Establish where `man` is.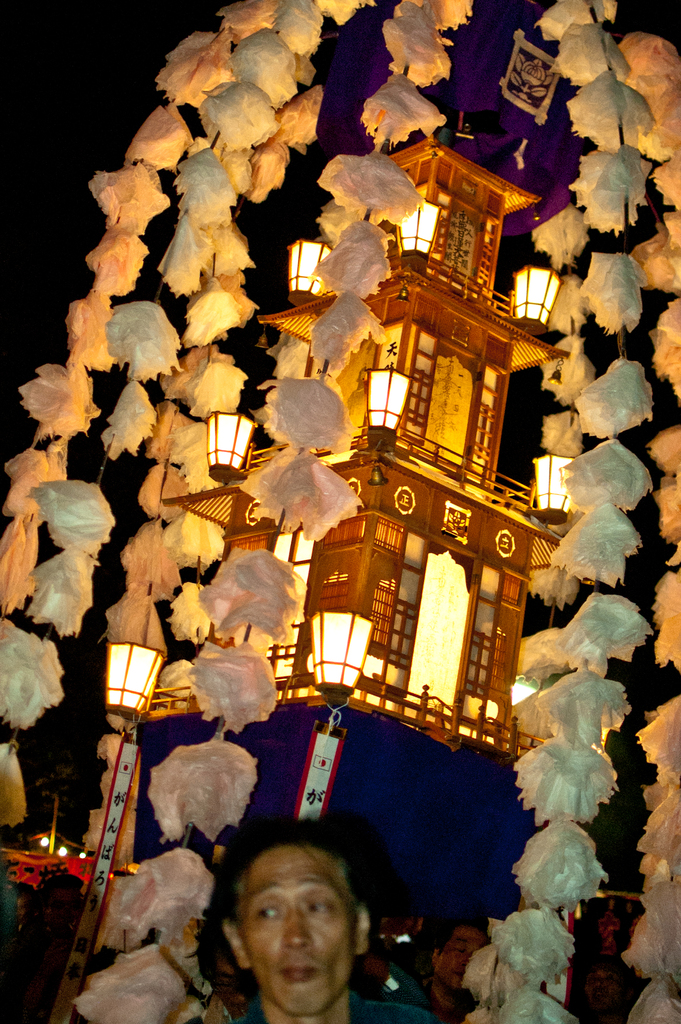
Established at x1=166, y1=833, x2=437, y2=1023.
